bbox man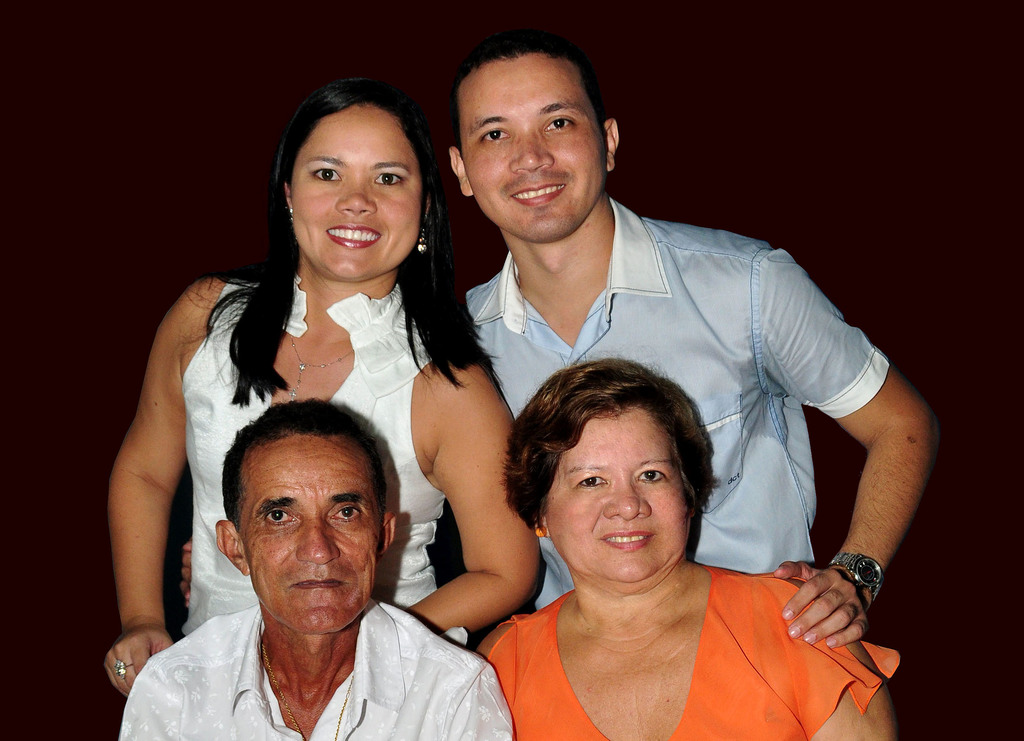
bbox(448, 32, 936, 646)
